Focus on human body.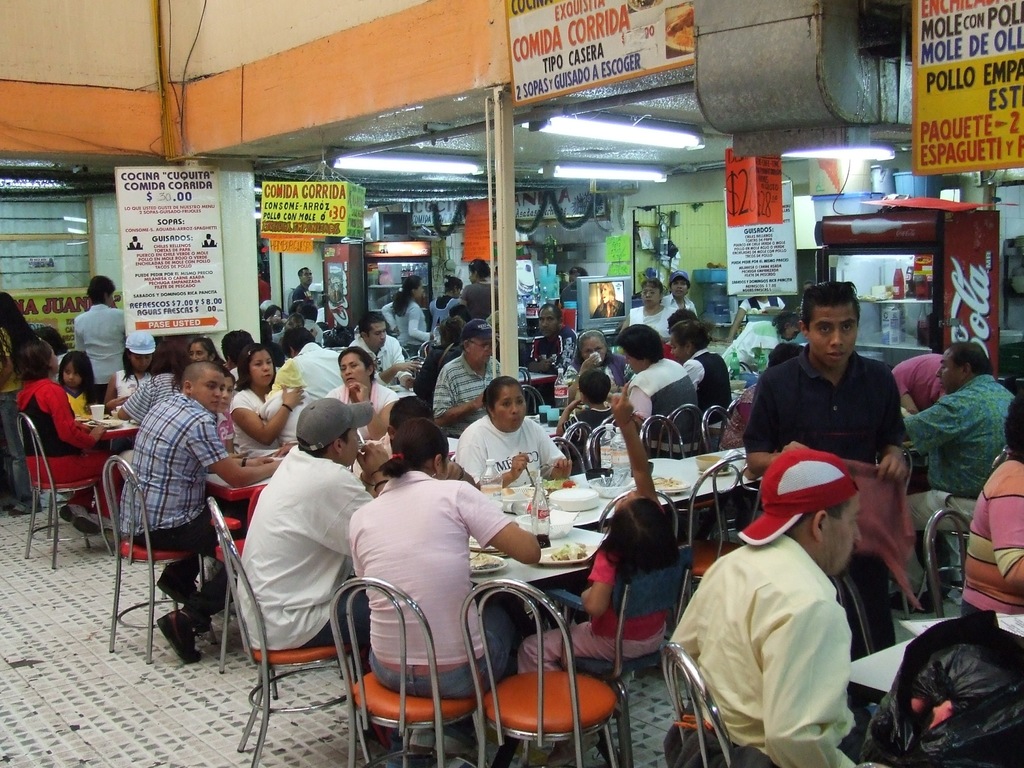
Focused at bbox=(669, 318, 736, 437).
